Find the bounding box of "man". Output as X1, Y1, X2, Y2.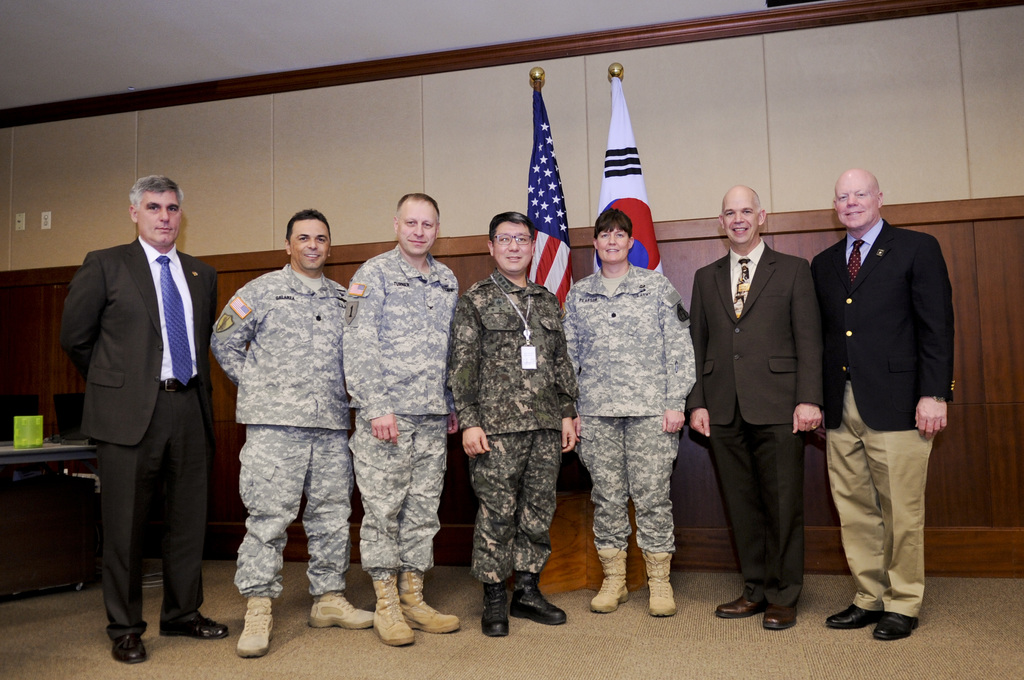
202, 211, 348, 660.
